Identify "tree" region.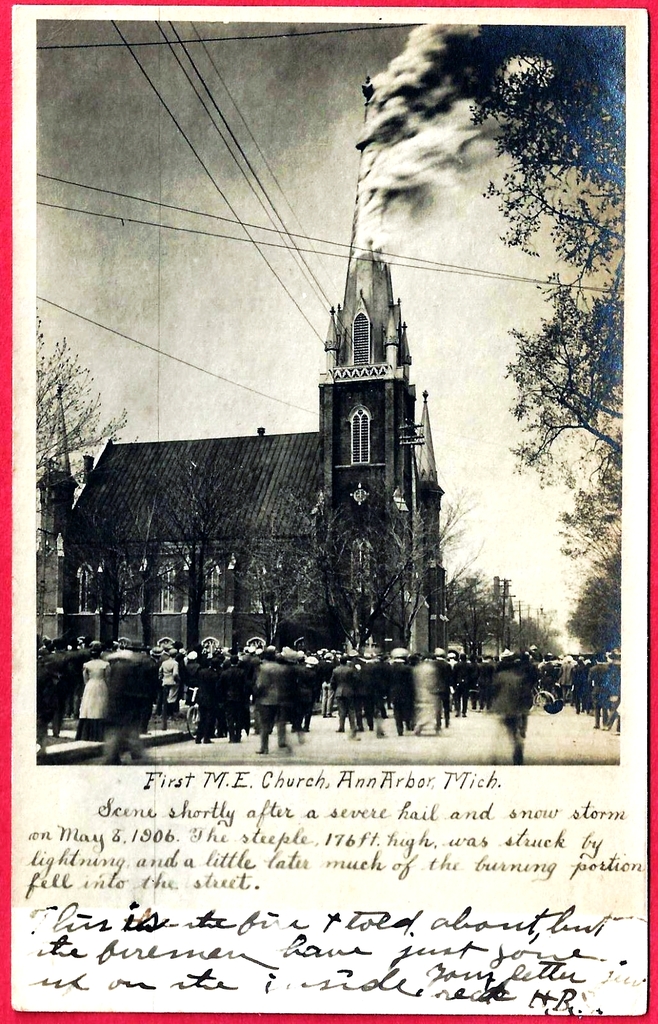
Region: x1=352, y1=19, x2=641, y2=698.
